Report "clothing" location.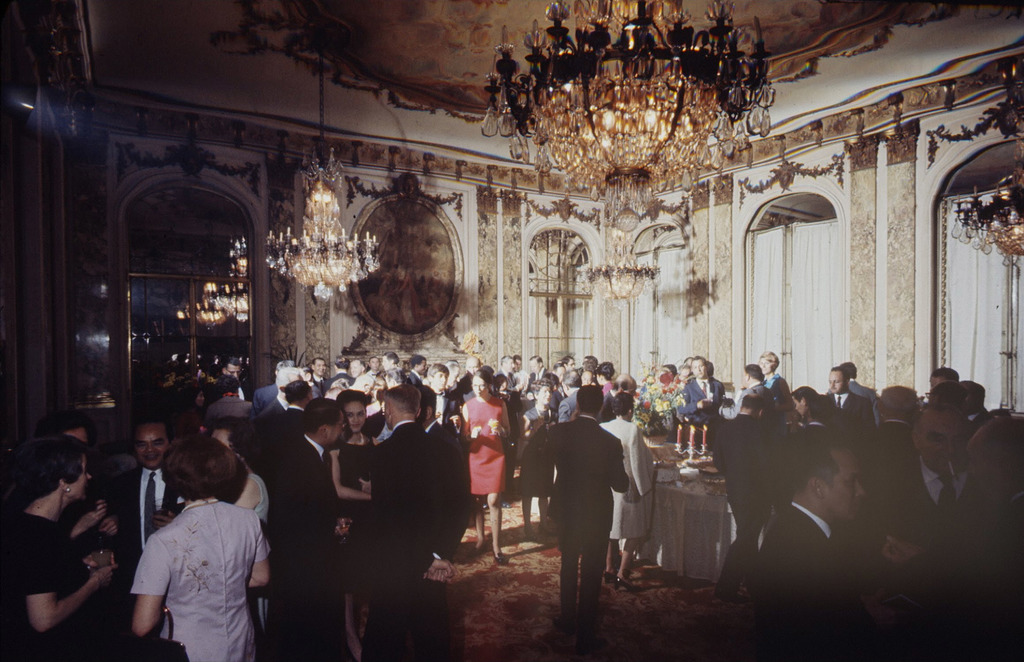
Report: detection(337, 436, 378, 586).
